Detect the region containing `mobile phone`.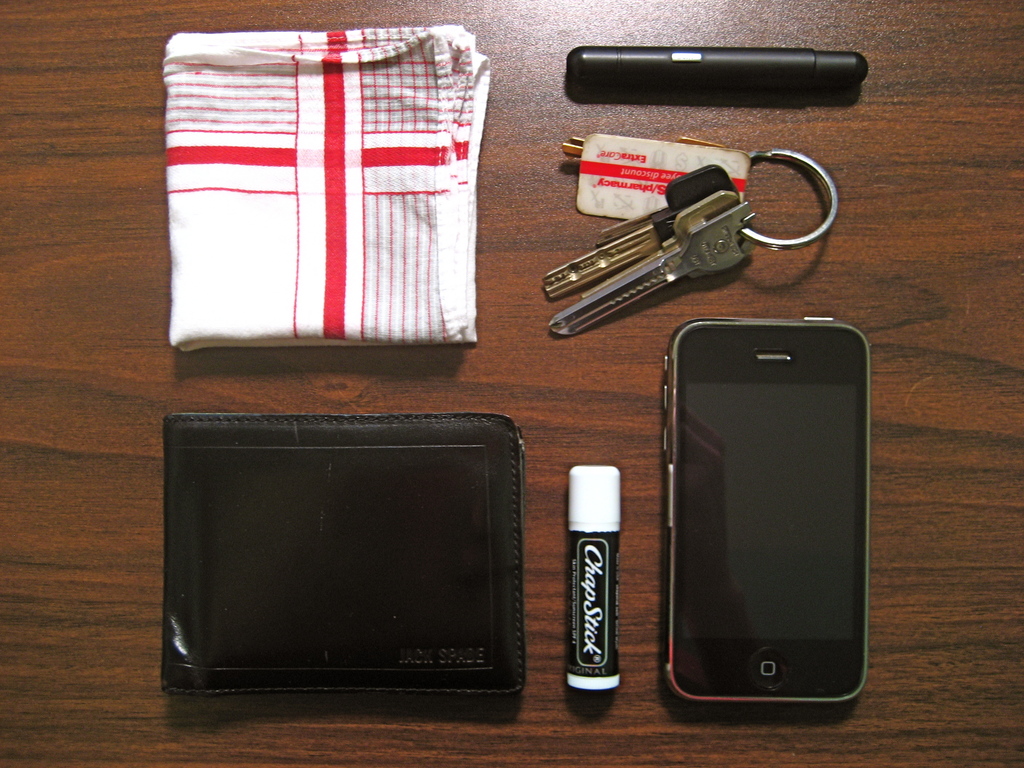
(x1=643, y1=317, x2=876, y2=712).
